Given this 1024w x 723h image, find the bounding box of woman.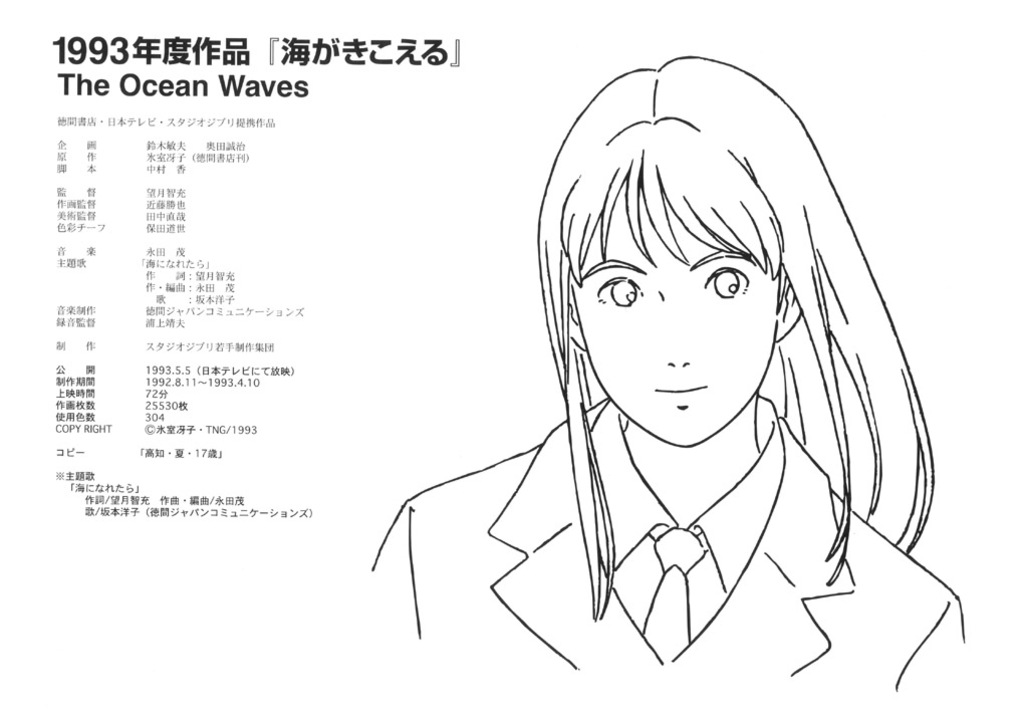
{"left": 376, "top": 43, "right": 962, "bottom": 695}.
